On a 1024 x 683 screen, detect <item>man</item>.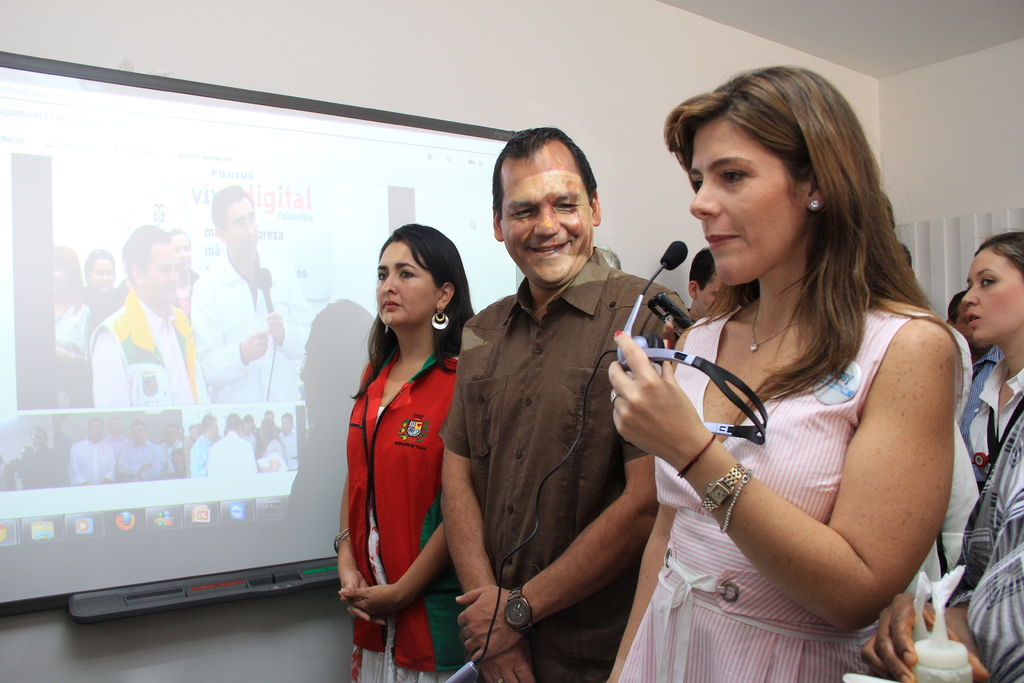
{"x1": 433, "y1": 113, "x2": 687, "y2": 682}.
